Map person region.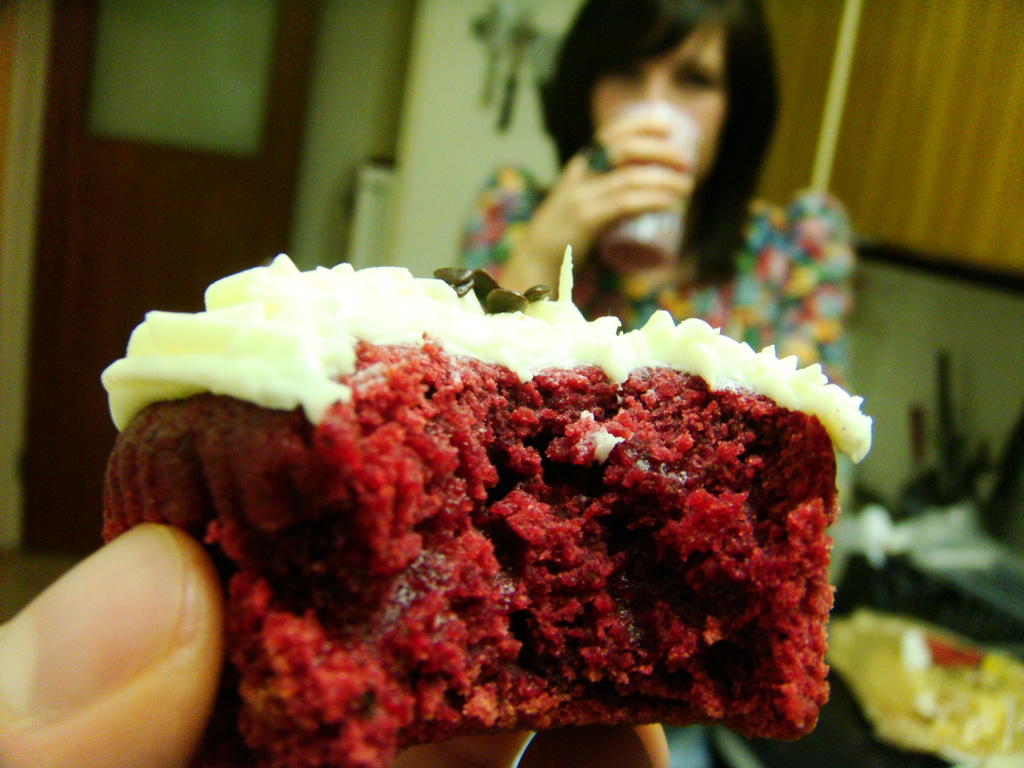
Mapped to box(0, 522, 671, 767).
